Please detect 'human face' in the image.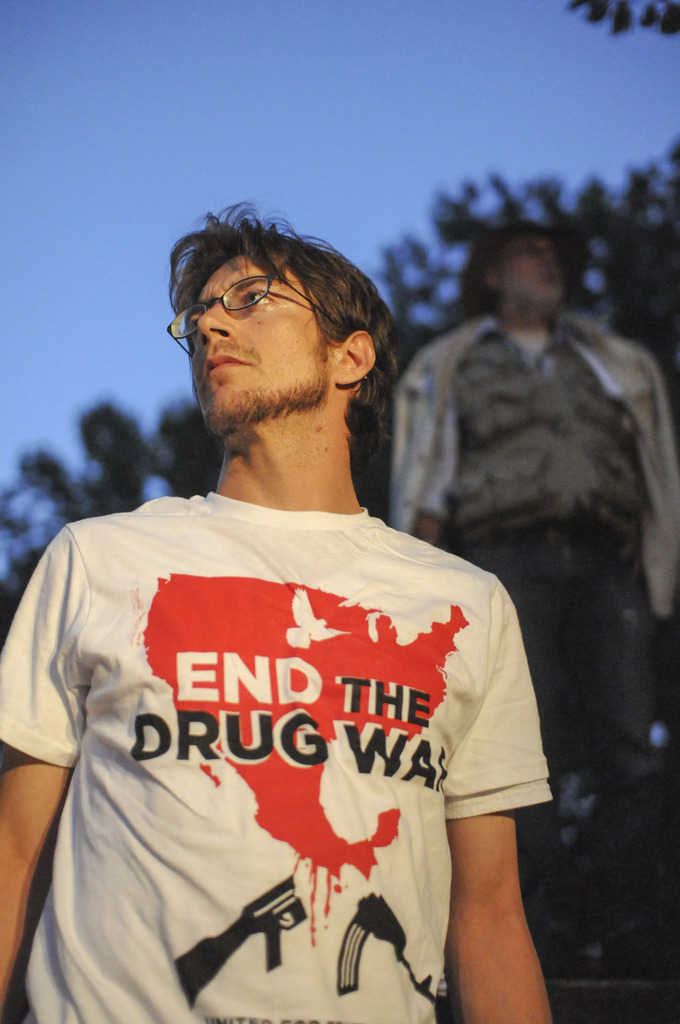
region(506, 232, 562, 319).
